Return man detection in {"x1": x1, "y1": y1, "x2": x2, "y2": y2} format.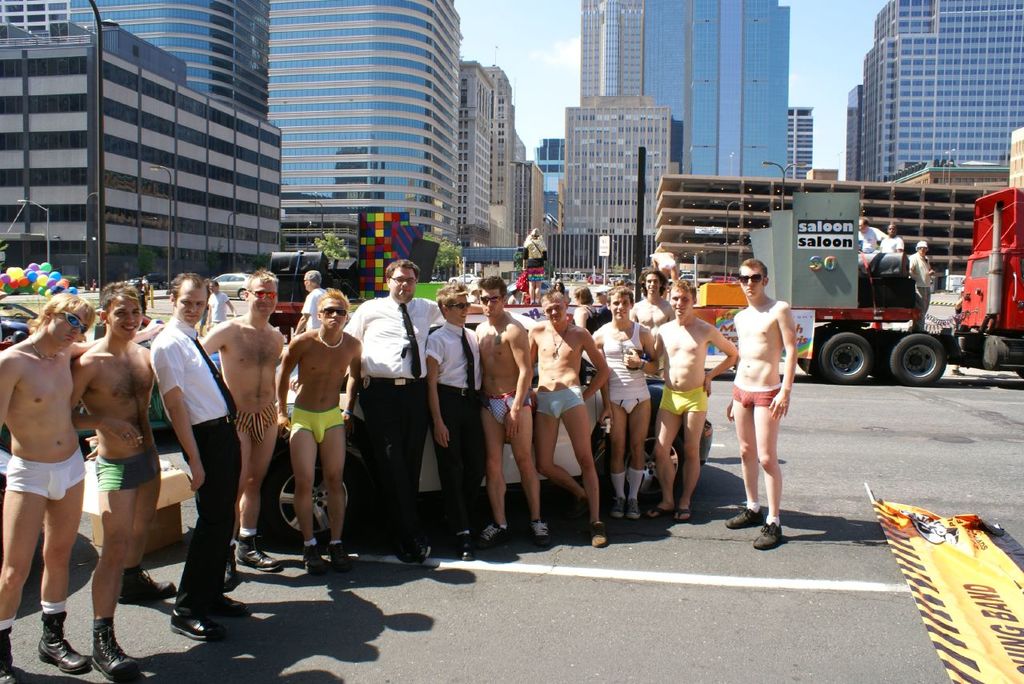
{"x1": 527, "y1": 288, "x2": 610, "y2": 548}.
